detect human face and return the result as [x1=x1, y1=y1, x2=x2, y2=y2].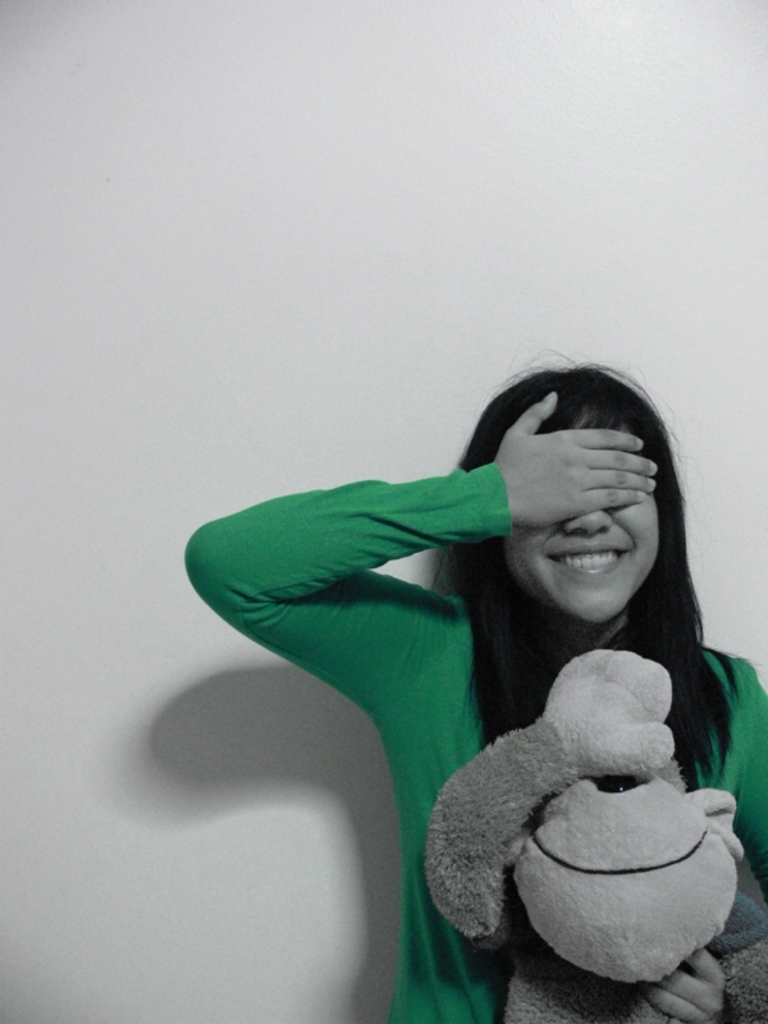
[x1=503, y1=497, x2=658, y2=626].
